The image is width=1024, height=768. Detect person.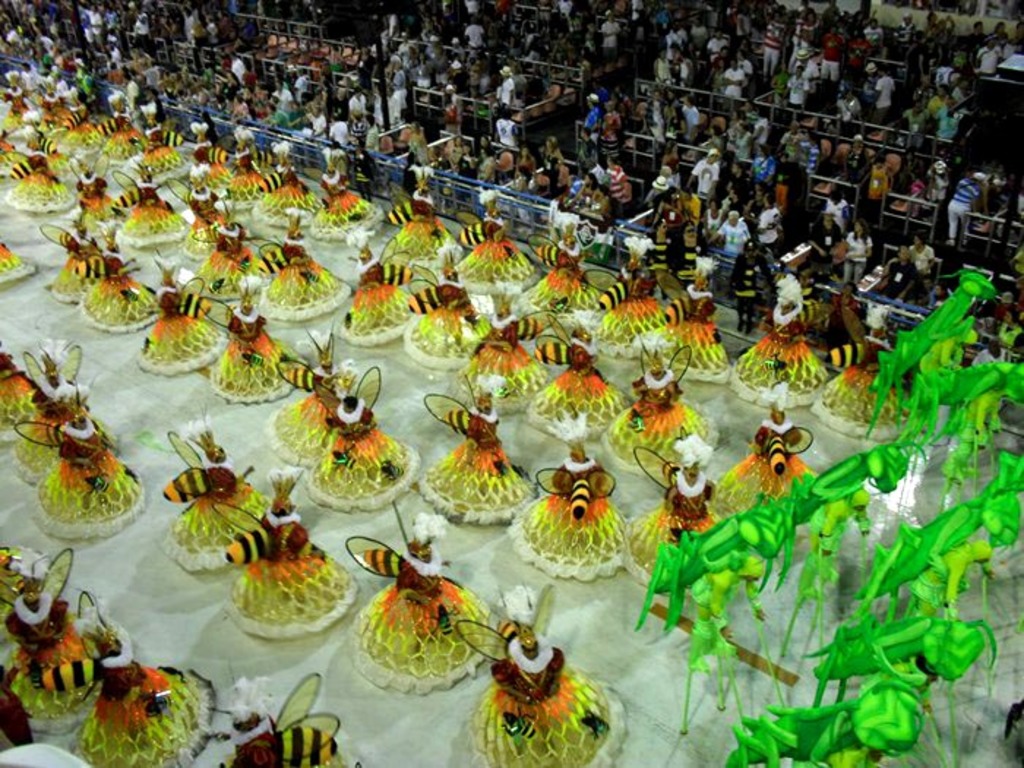
Detection: pyautogui.locateOnScreen(304, 367, 420, 508).
